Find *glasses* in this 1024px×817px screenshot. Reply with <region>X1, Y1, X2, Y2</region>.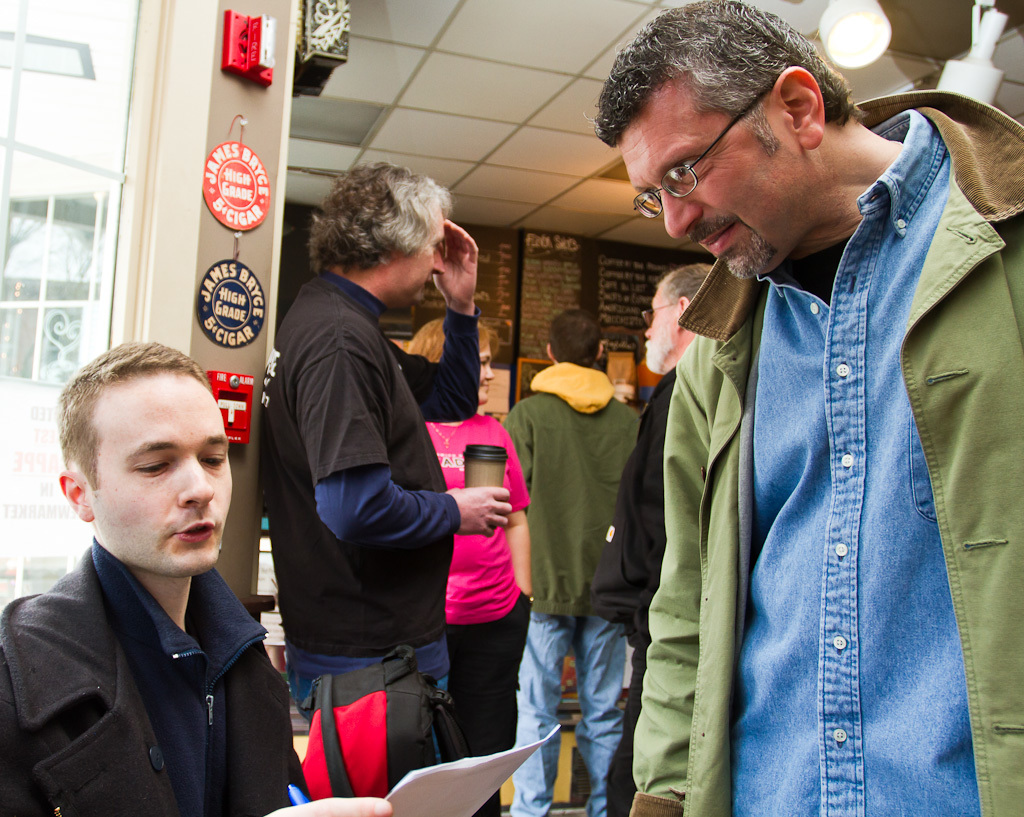
<region>640, 302, 674, 328</region>.
